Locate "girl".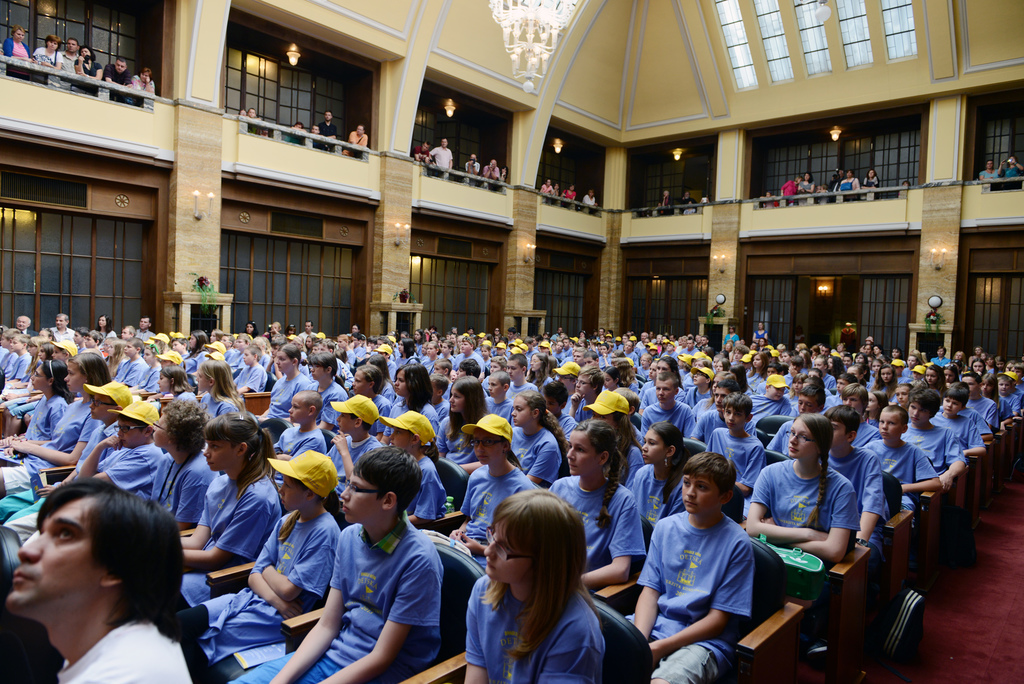
Bounding box: crop(176, 412, 281, 610).
